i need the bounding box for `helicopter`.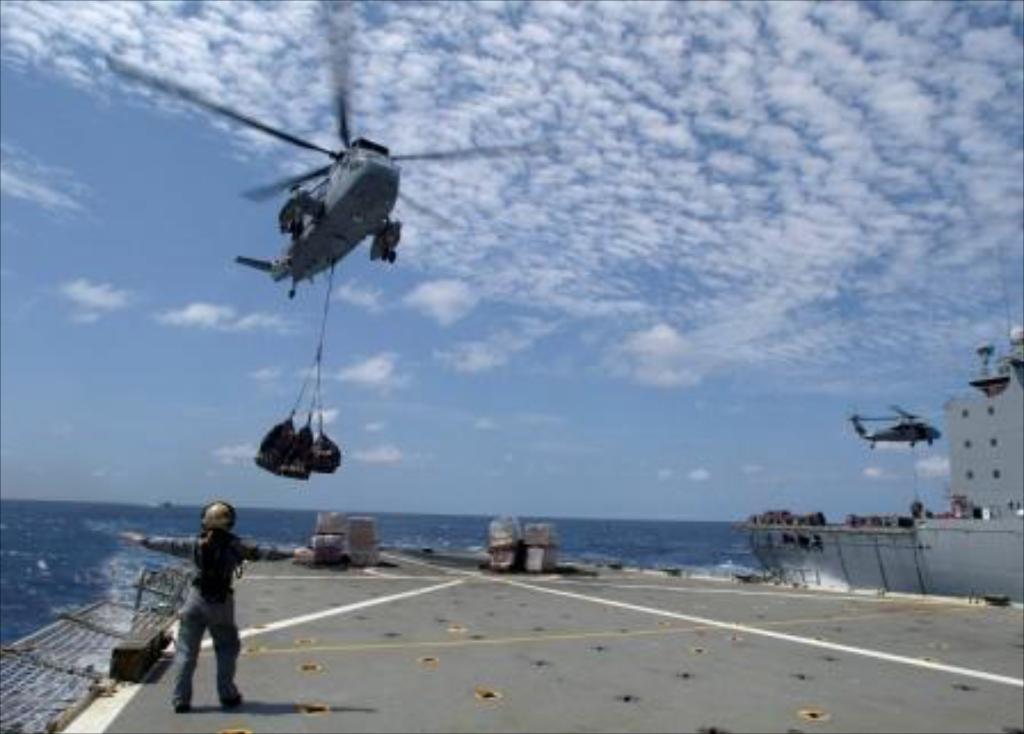
Here it is: detection(107, 0, 560, 300).
